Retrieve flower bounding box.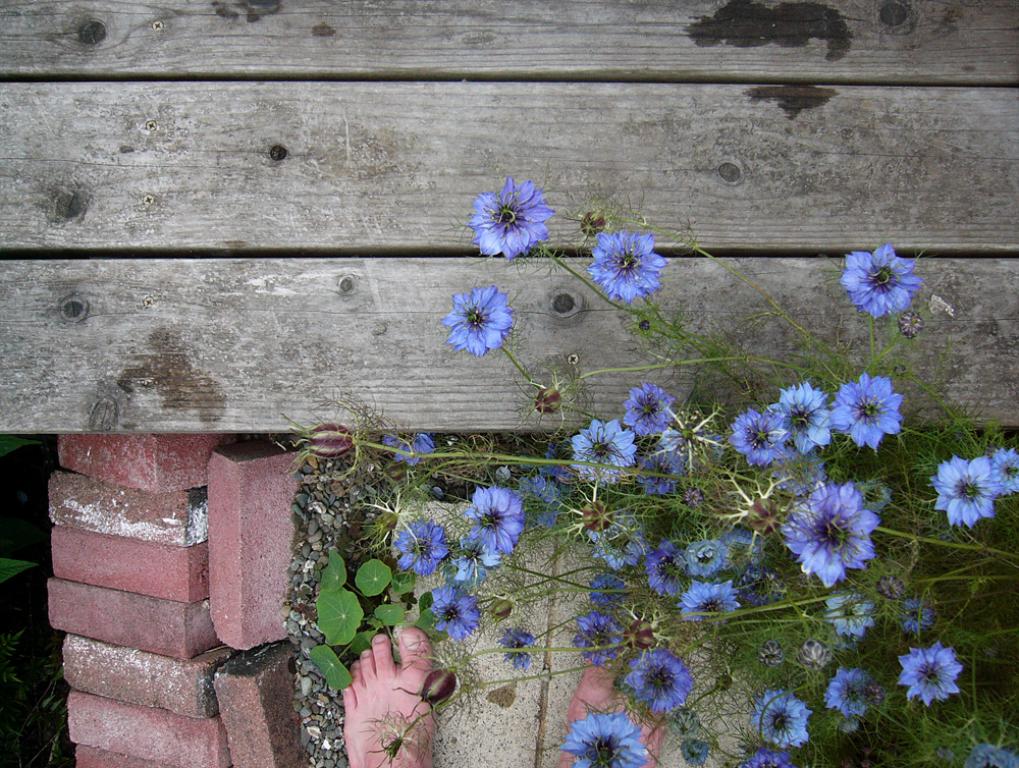
Bounding box: x1=635, y1=447, x2=688, y2=501.
